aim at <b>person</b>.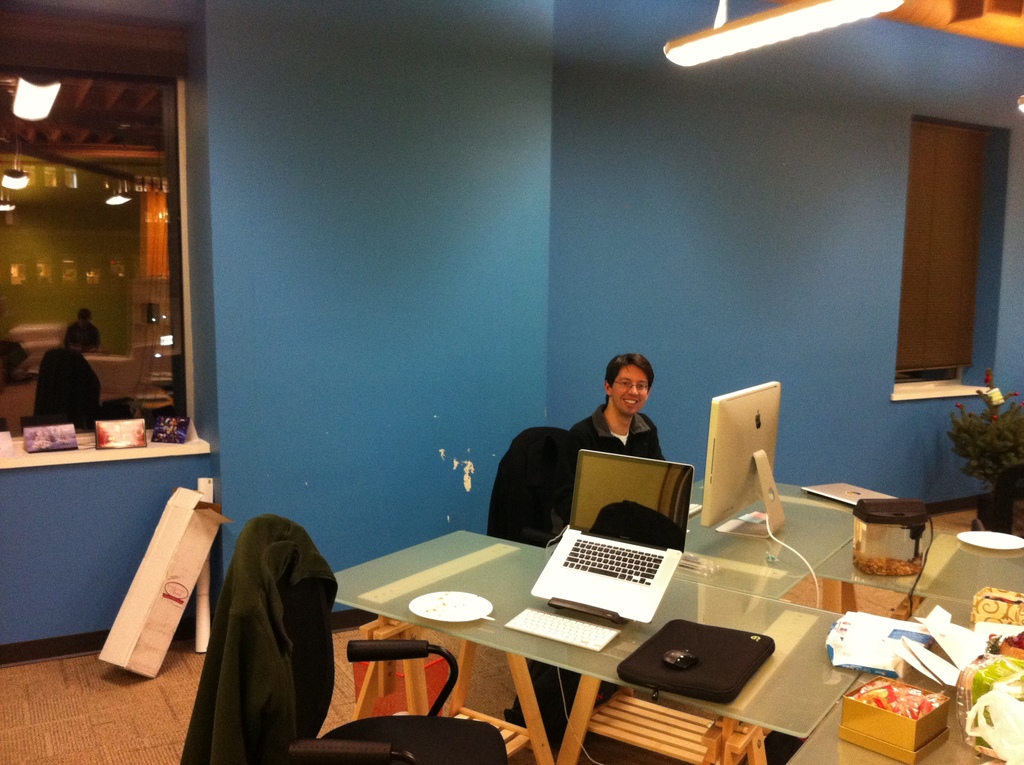
Aimed at 22 299 92 452.
